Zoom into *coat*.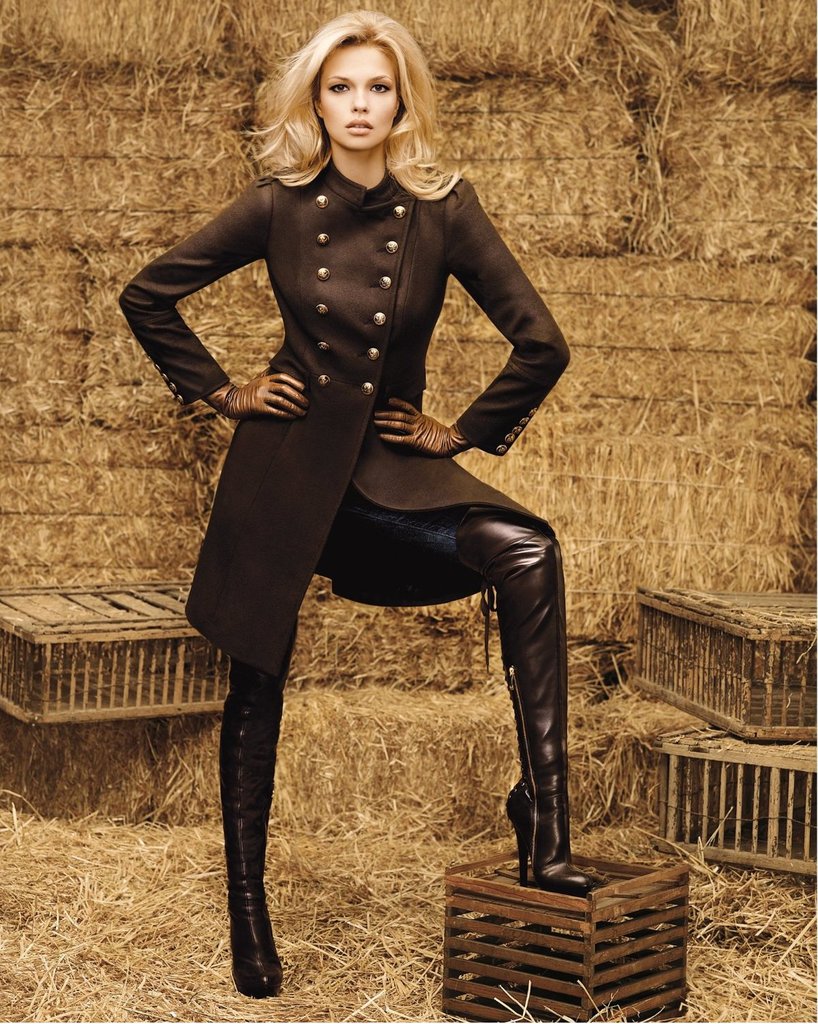
Zoom target: locate(168, 103, 557, 689).
